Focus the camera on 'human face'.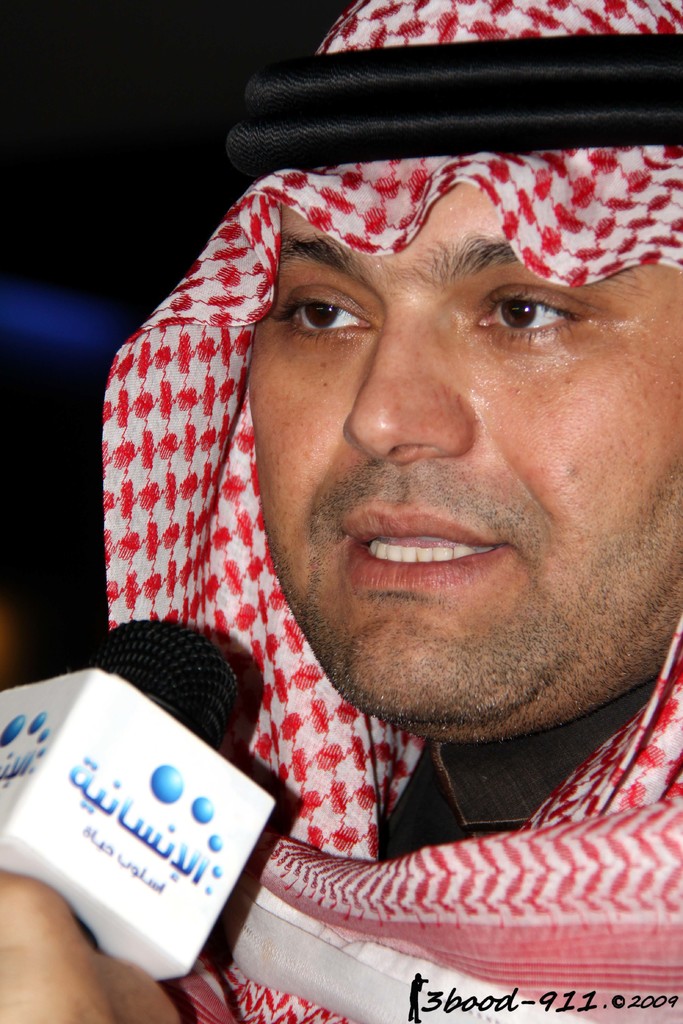
Focus region: x1=243 y1=174 x2=680 y2=729.
